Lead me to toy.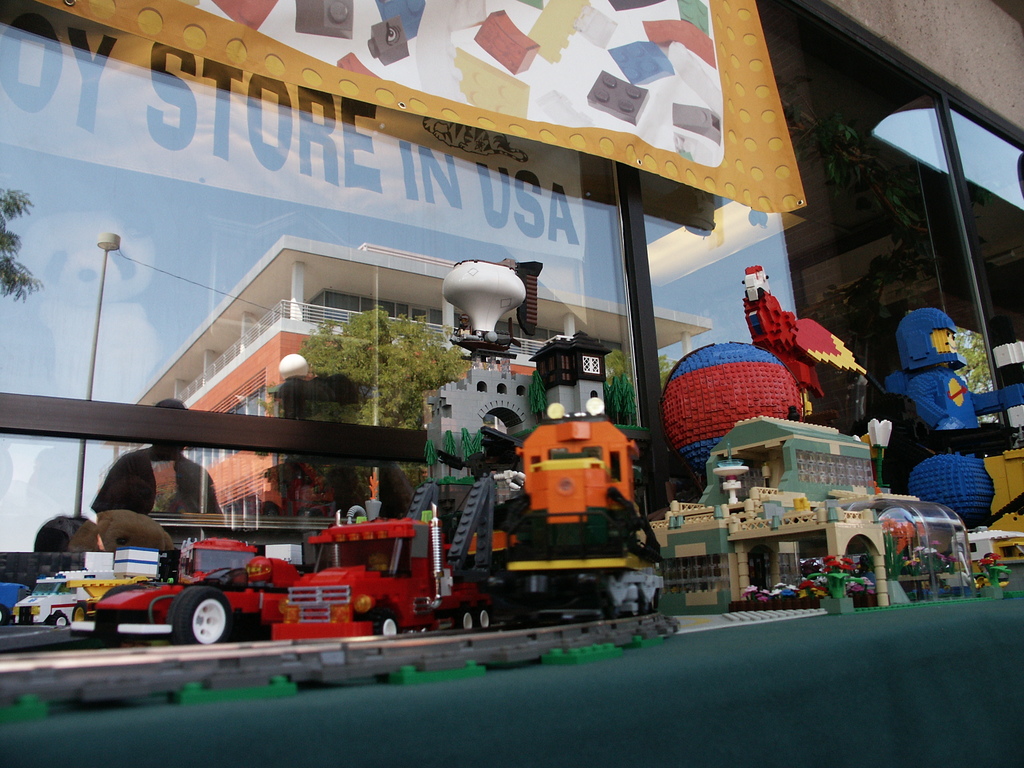
Lead to BBox(335, 54, 382, 79).
